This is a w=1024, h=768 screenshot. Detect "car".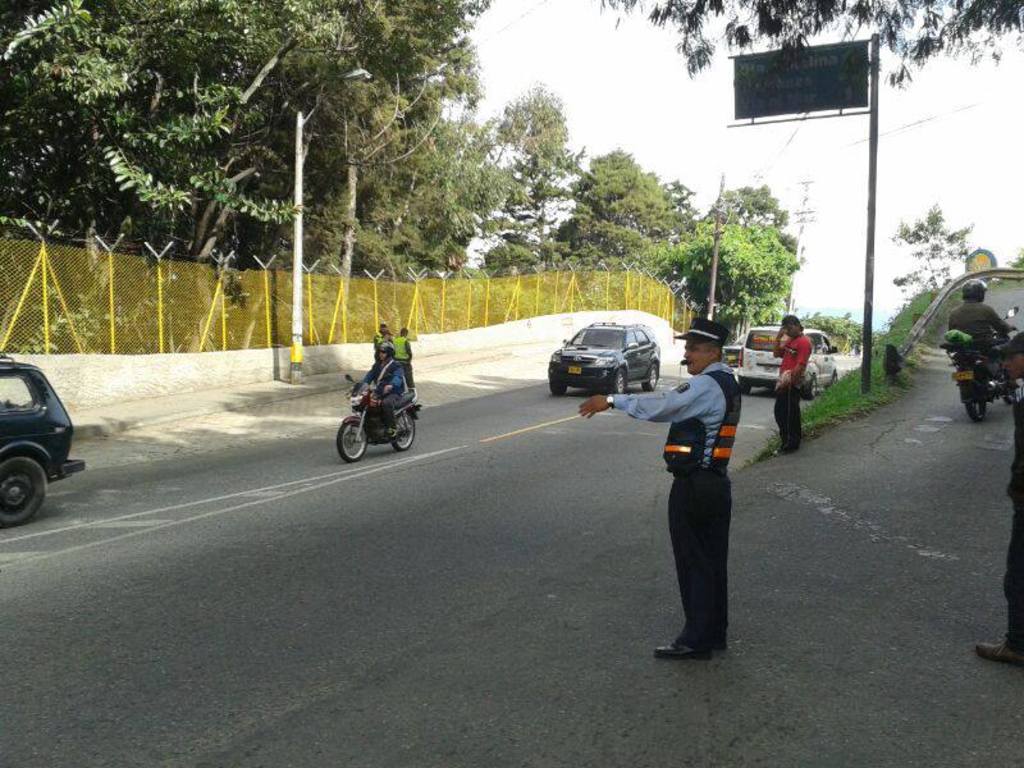
left=739, top=325, right=840, bottom=403.
